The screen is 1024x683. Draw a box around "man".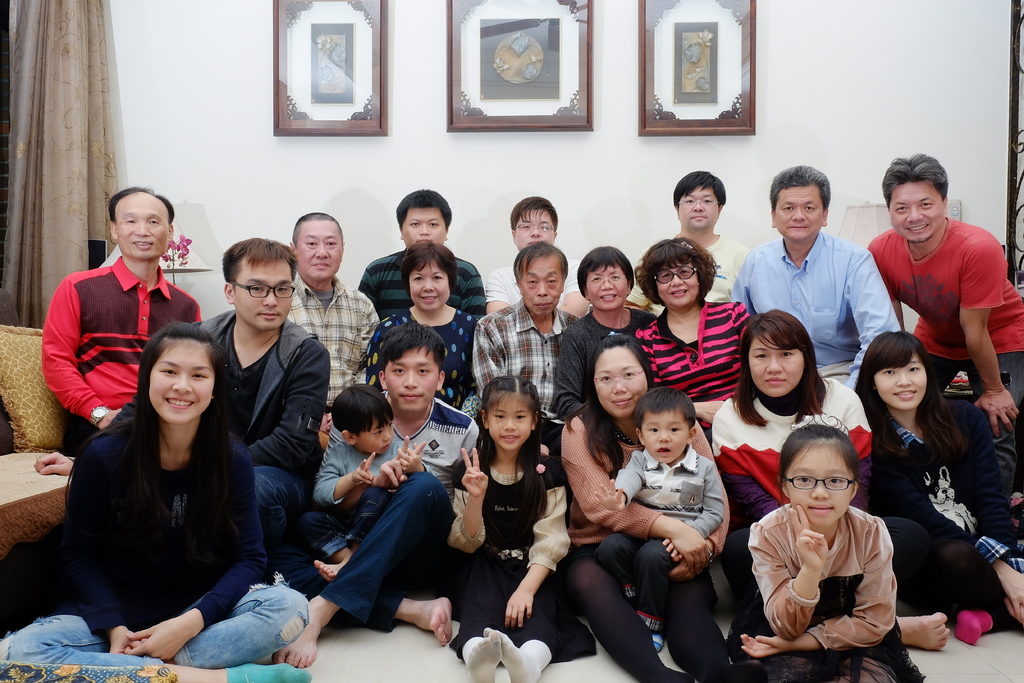
BBox(625, 167, 754, 317).
